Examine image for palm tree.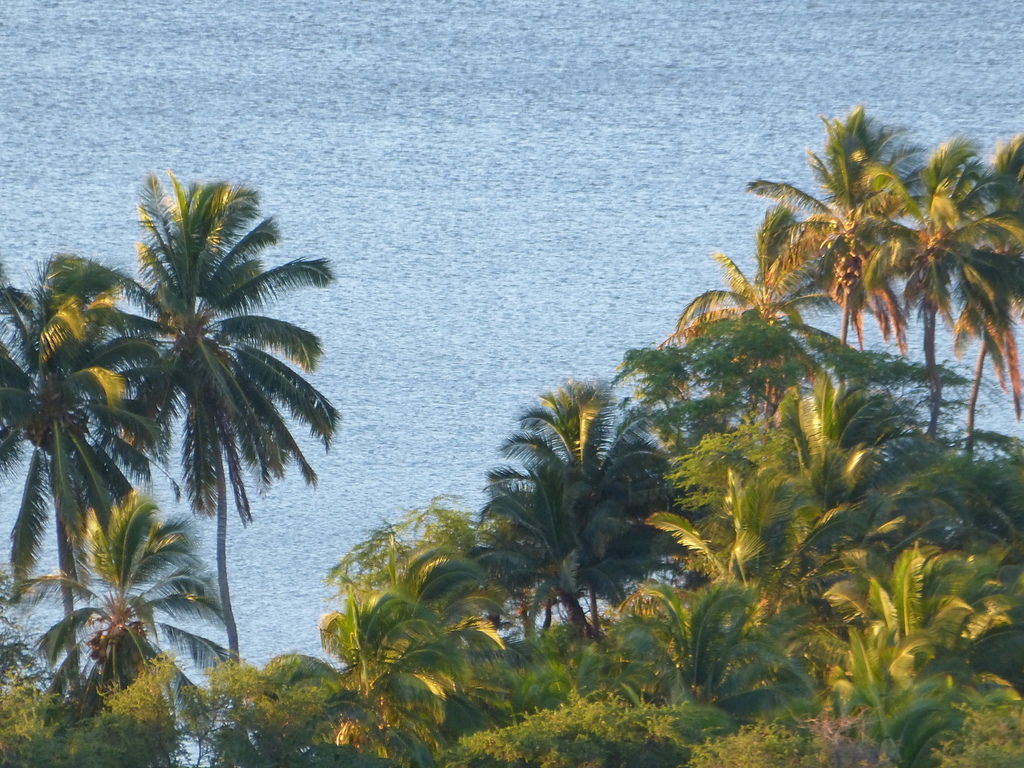
Examination result: l=881, t=199, r=993, b=435.
